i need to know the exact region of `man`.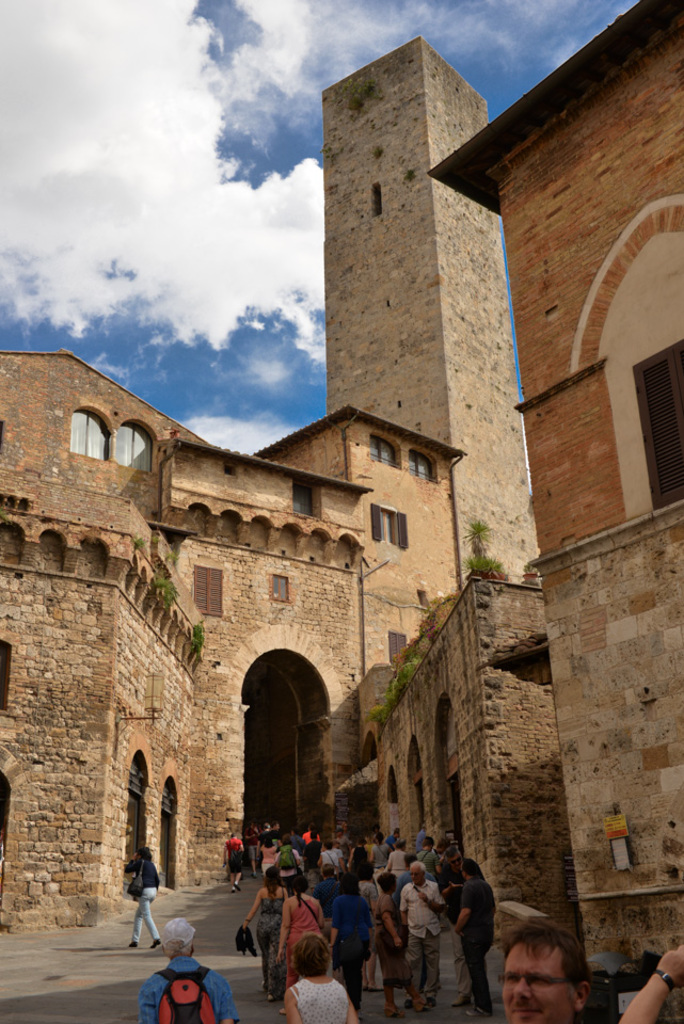
Region: [502,919,594,1023].
